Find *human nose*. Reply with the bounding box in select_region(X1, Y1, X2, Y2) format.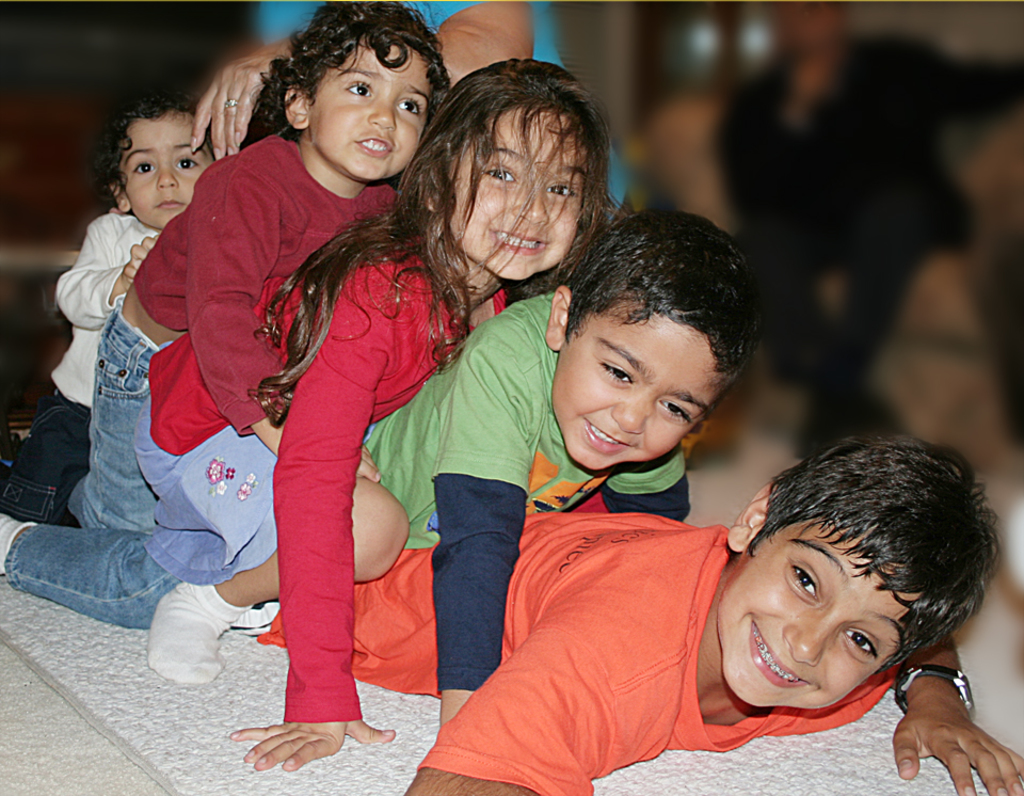
select_region(784, 618, 828, 663).
